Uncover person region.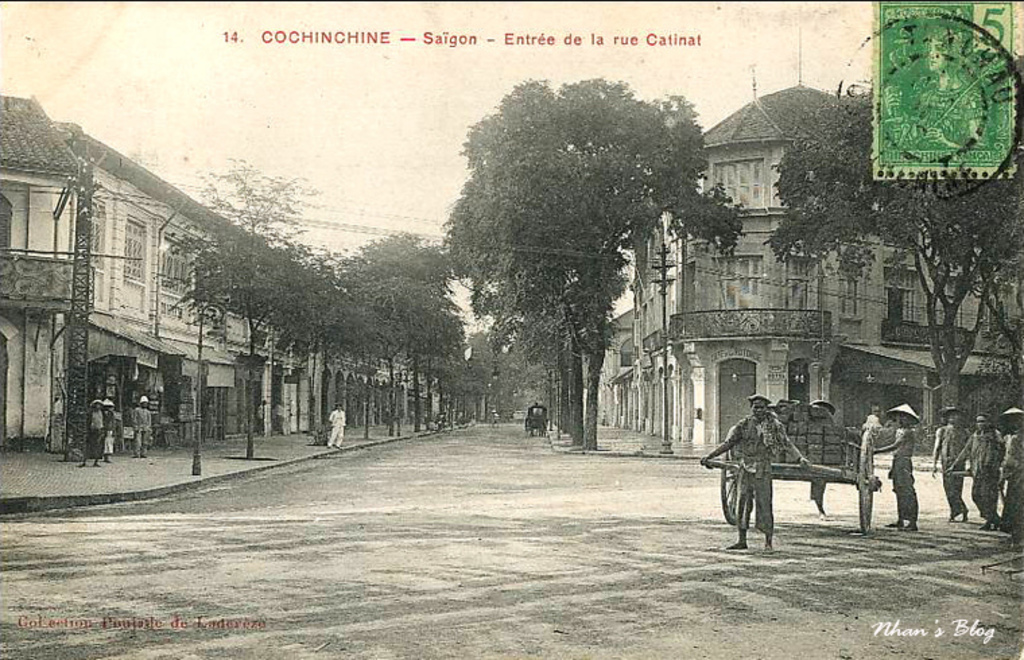
Uncovered: Rect(133, 393, 154, 458).
